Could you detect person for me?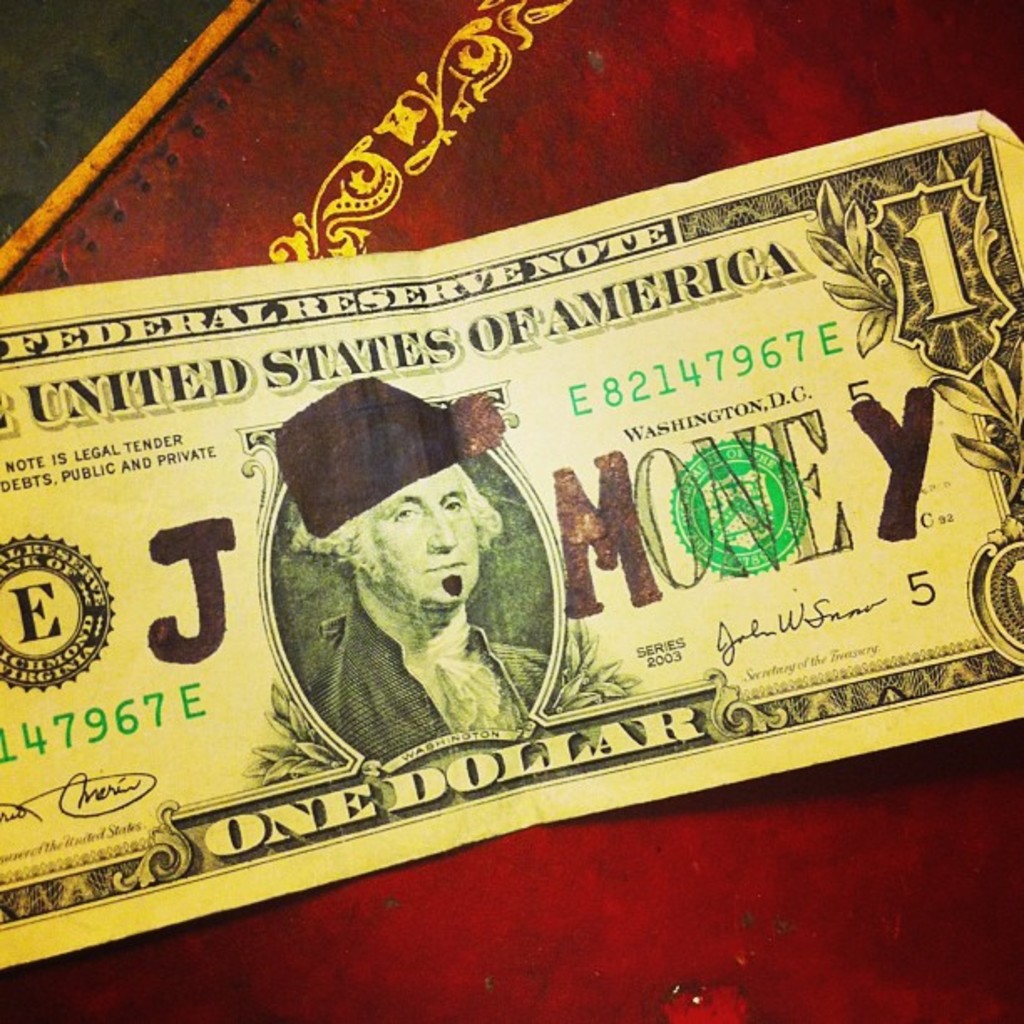
Detection result: [x1=288, y1=417, x2=552, y2=761].
